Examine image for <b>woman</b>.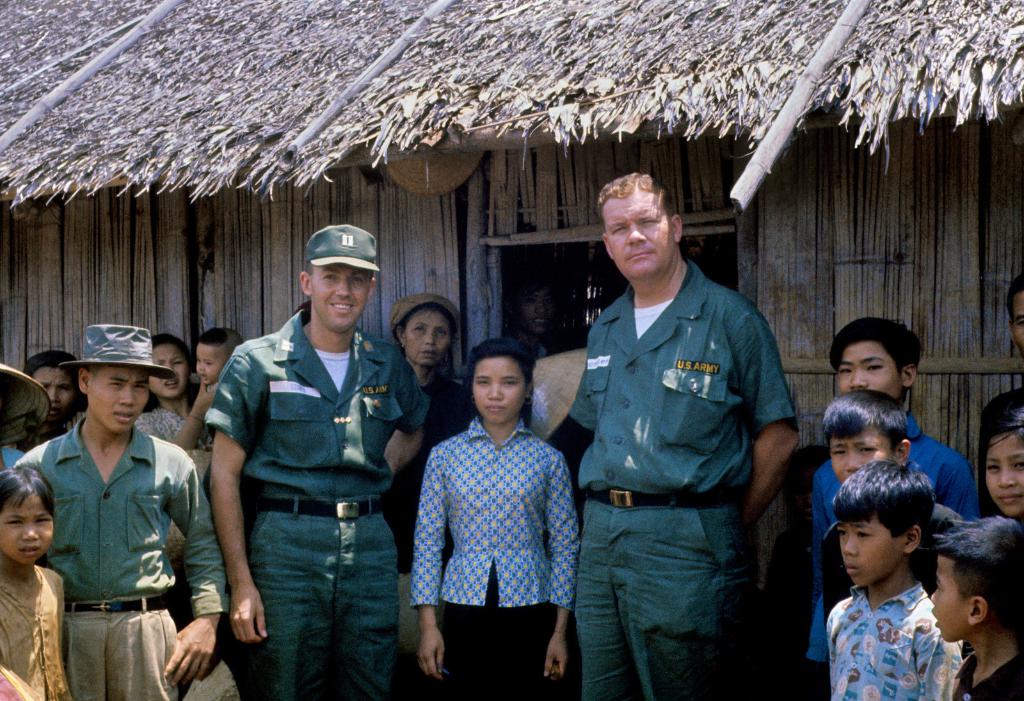
Examination result: 130/330/257/625.
